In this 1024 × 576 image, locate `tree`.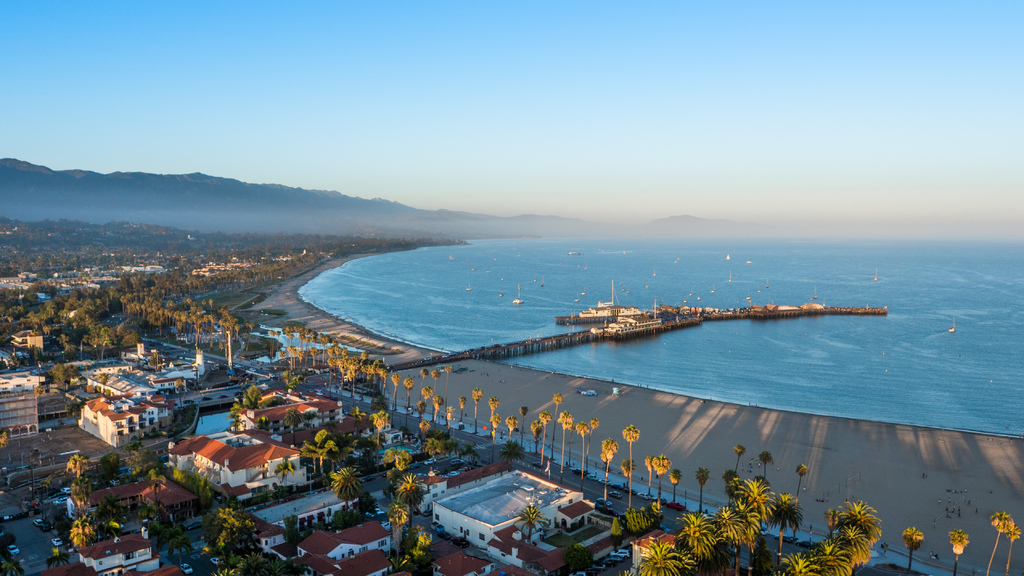
Bounding box: (left=623, top=425, right=641, bottom=452).
